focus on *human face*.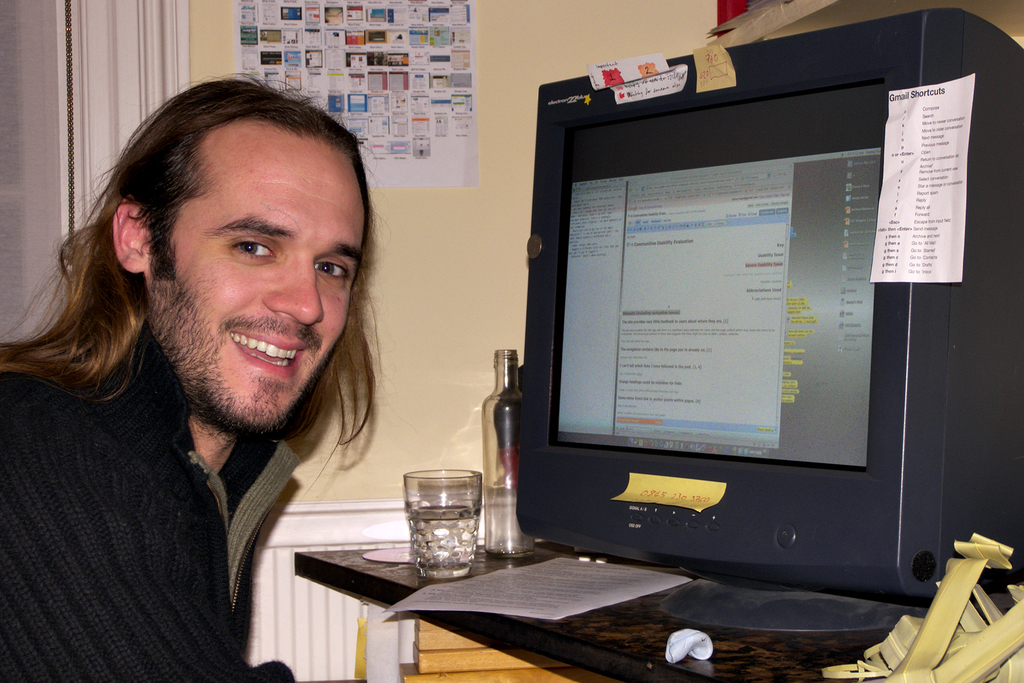
Focused at l=147, t=125, r=364, b=429.
